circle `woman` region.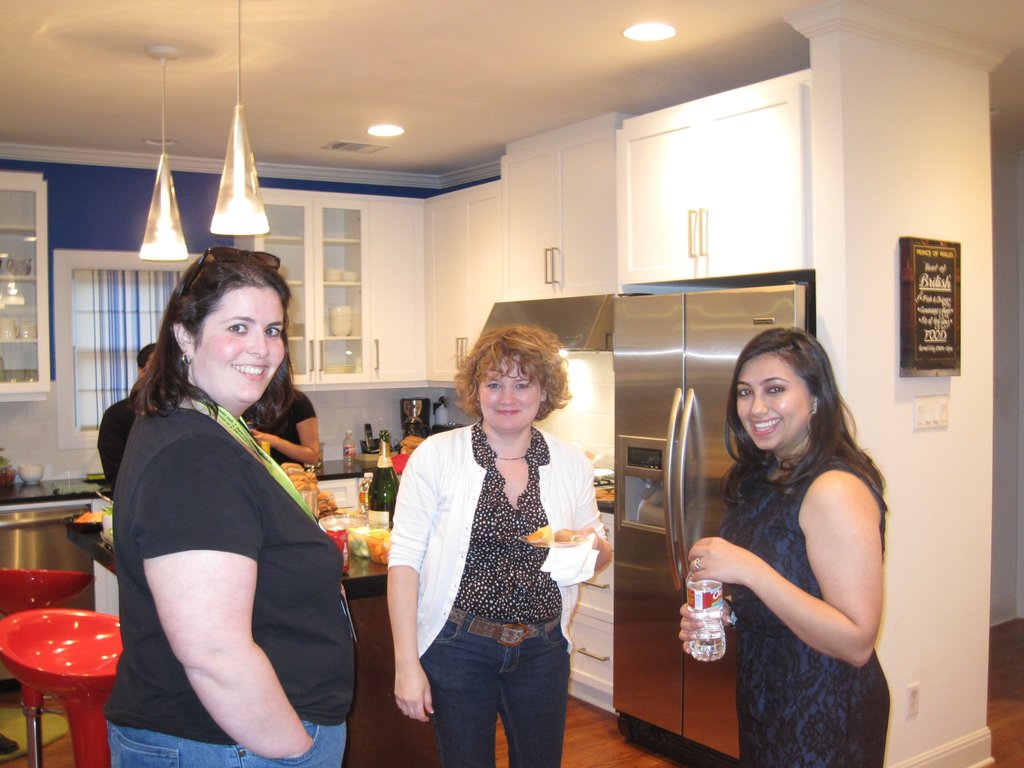
Region: crop(236, 357, 324, 474).
